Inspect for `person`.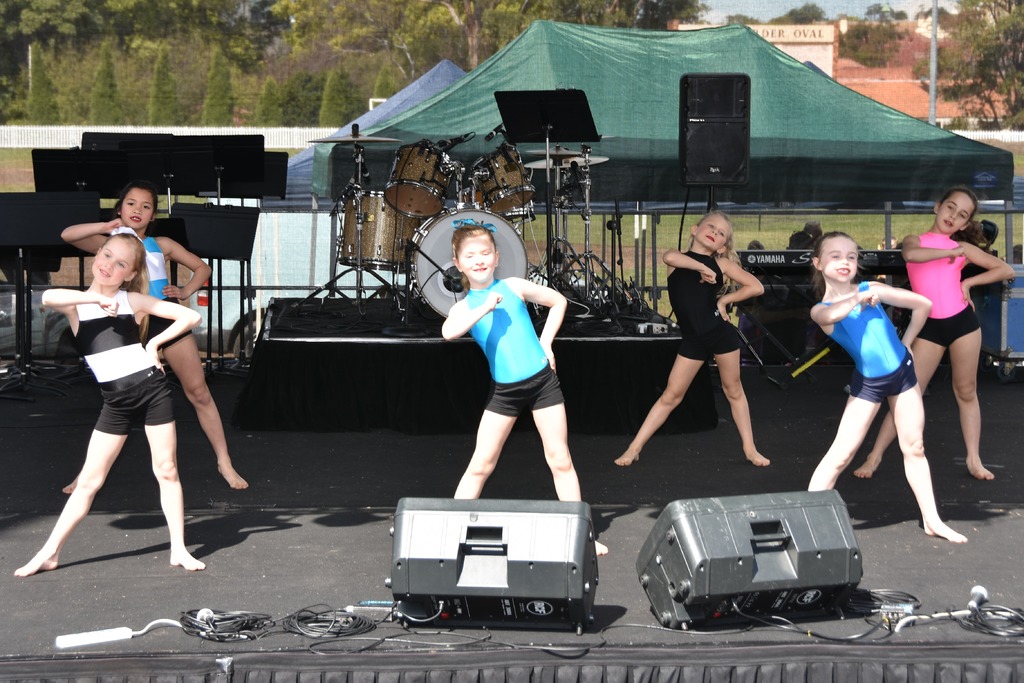
Inspection: {"x1": 60, "y1": 182, "x2": 250, "y2": 491}.
